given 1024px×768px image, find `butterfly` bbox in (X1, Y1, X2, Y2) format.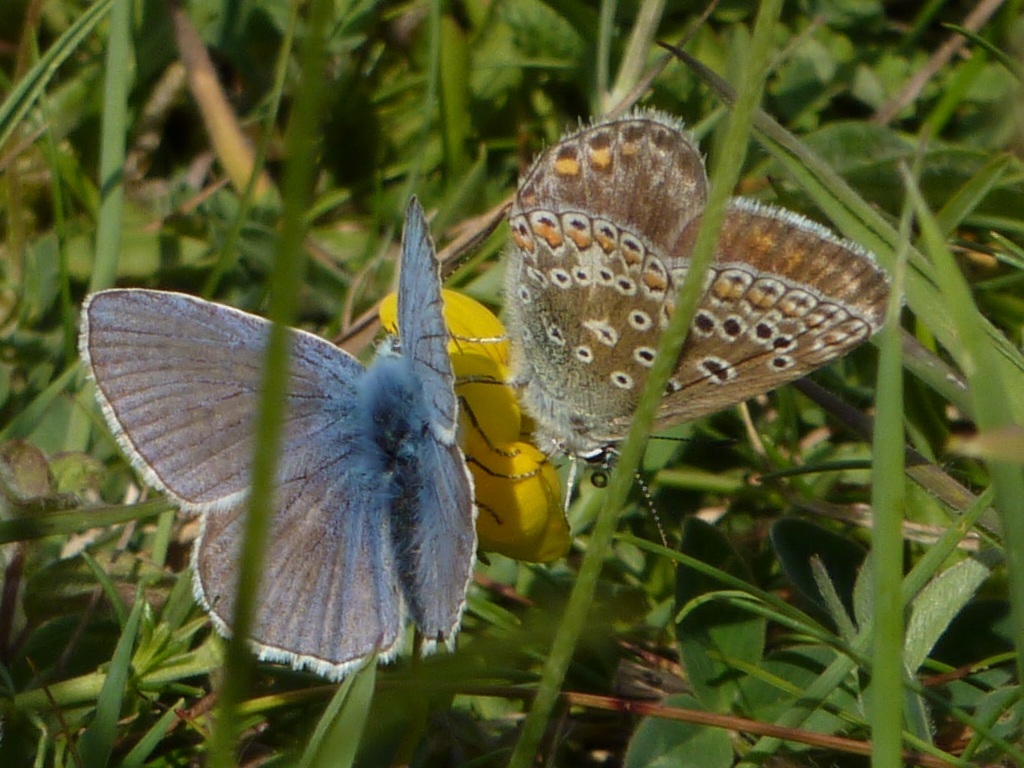
(77, 167, 526, 742).
